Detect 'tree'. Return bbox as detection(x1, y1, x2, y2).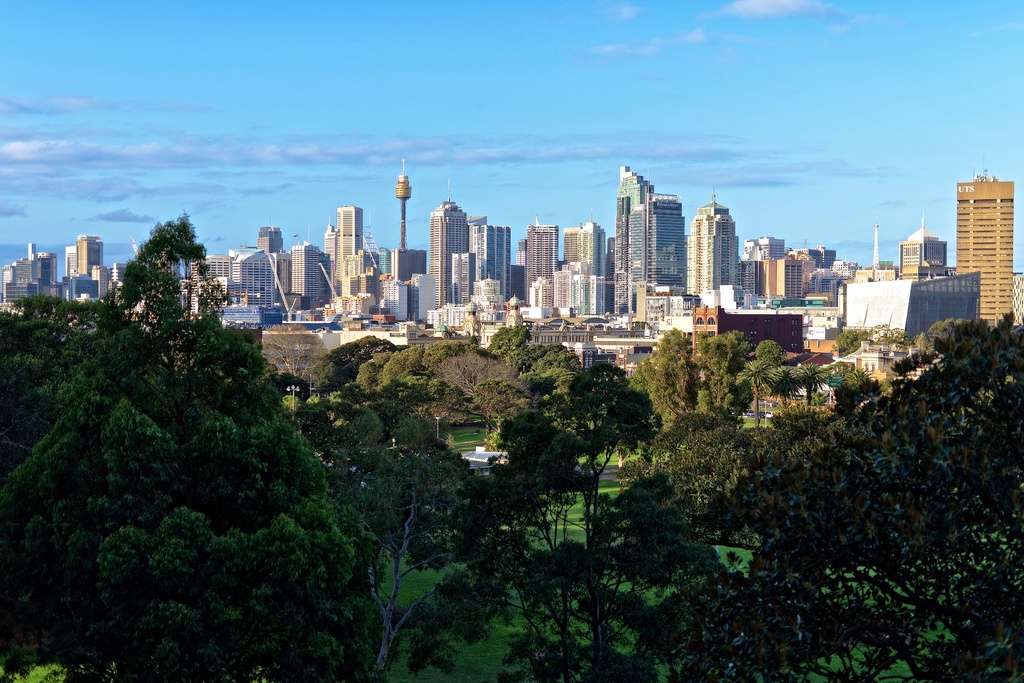
detection(783, 365, 824, 426).
